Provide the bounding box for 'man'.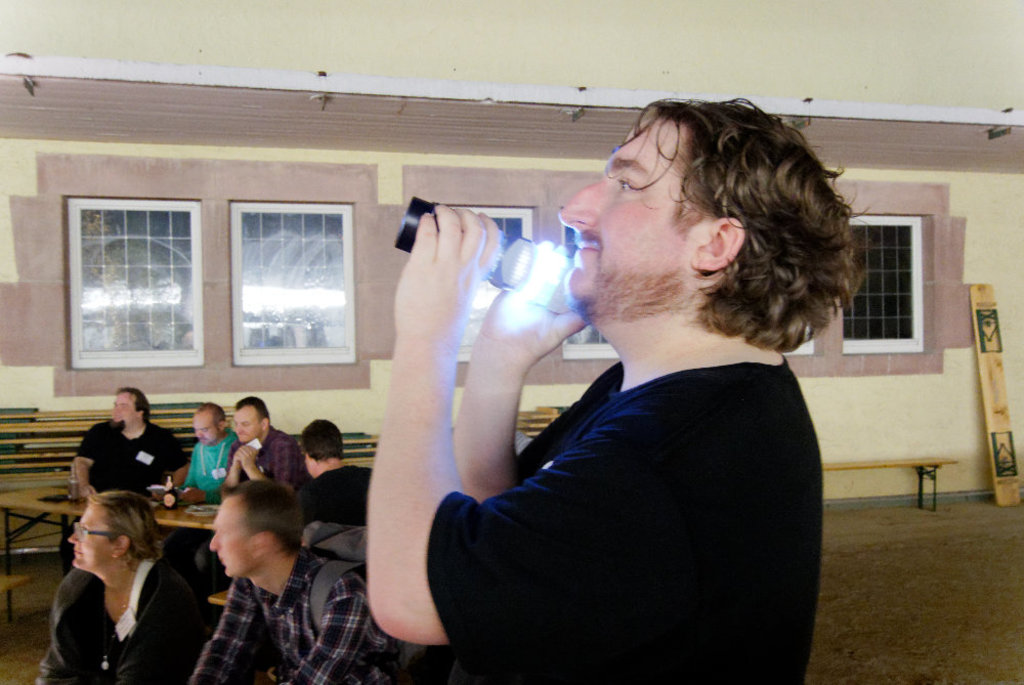
x1=224, y1=386, x2=313, y2=497.
